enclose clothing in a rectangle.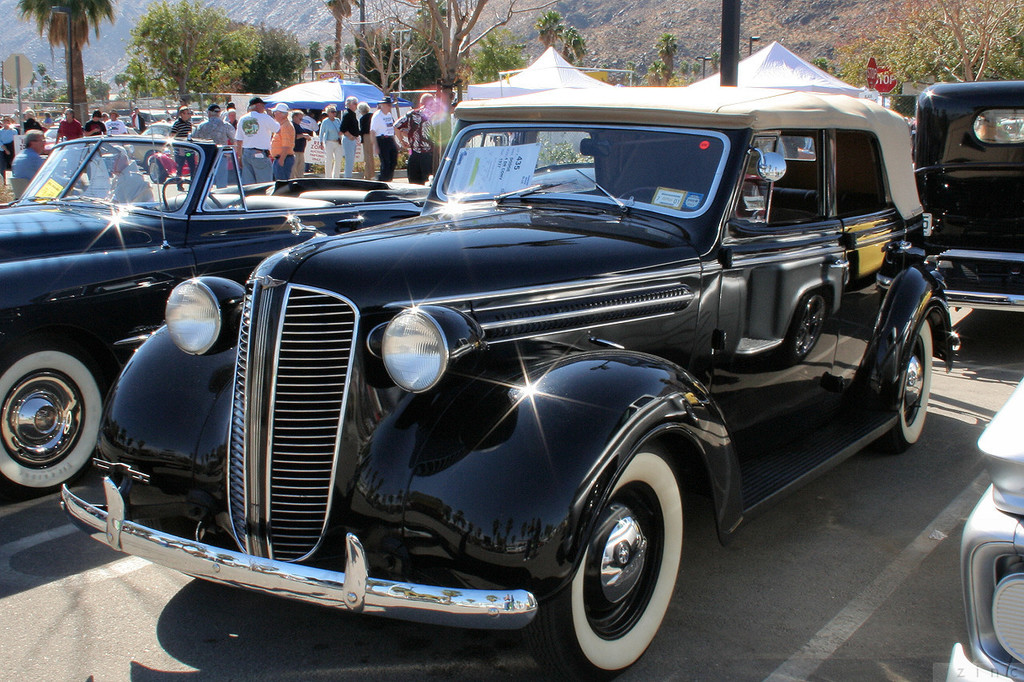
box=[55, 120, 79, 142].
